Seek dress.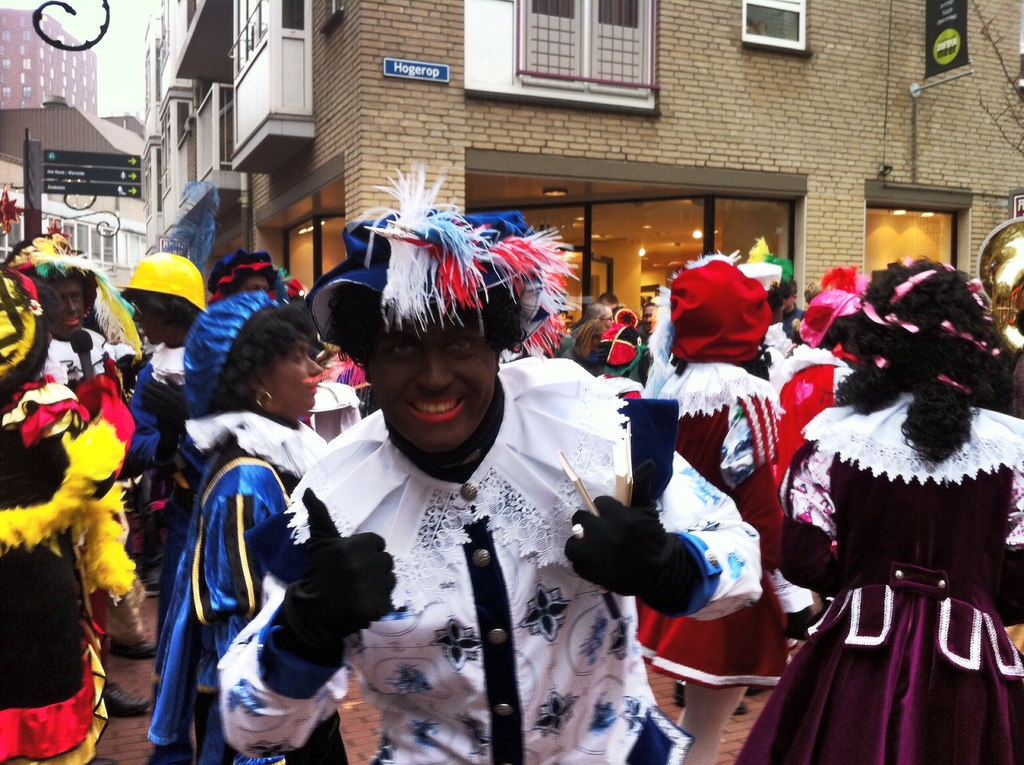
bbox=[733, 435, 1023, 764].
